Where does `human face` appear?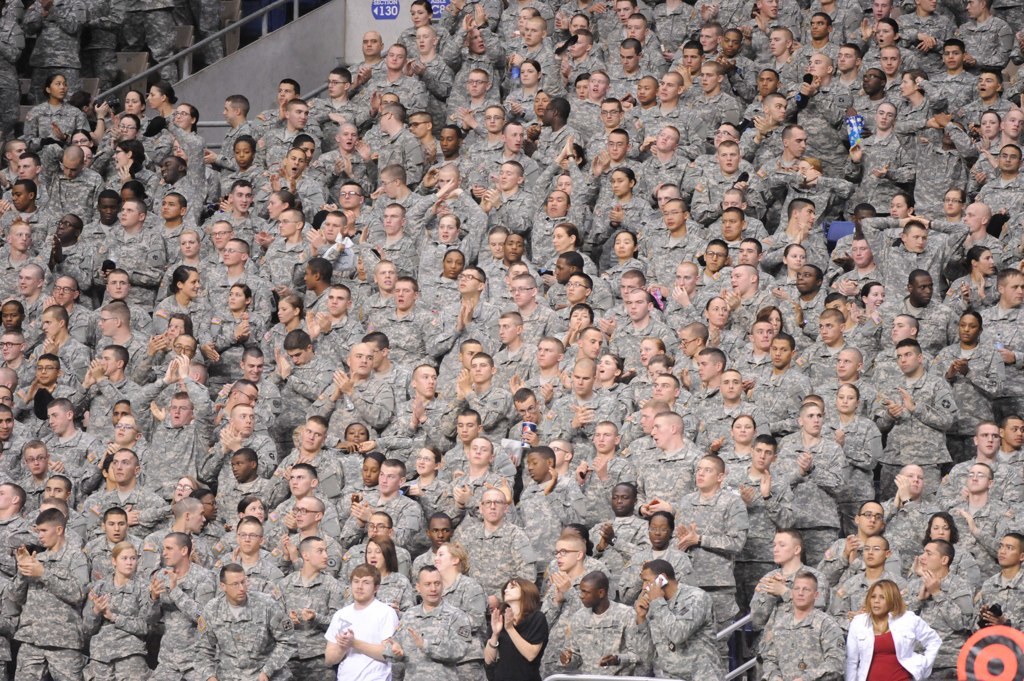
Appears at {"left": 547, "top": 439, "right": 565, "bottom": 468}.
